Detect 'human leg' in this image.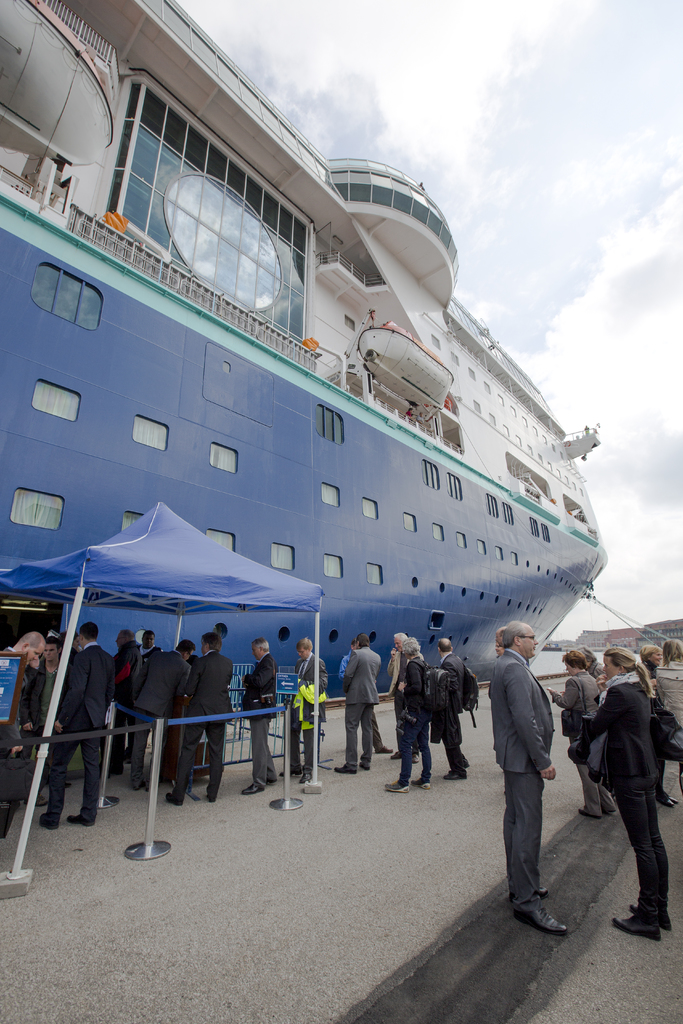
Detection: [x1=346, y1=712, x2=354, y2=776].
